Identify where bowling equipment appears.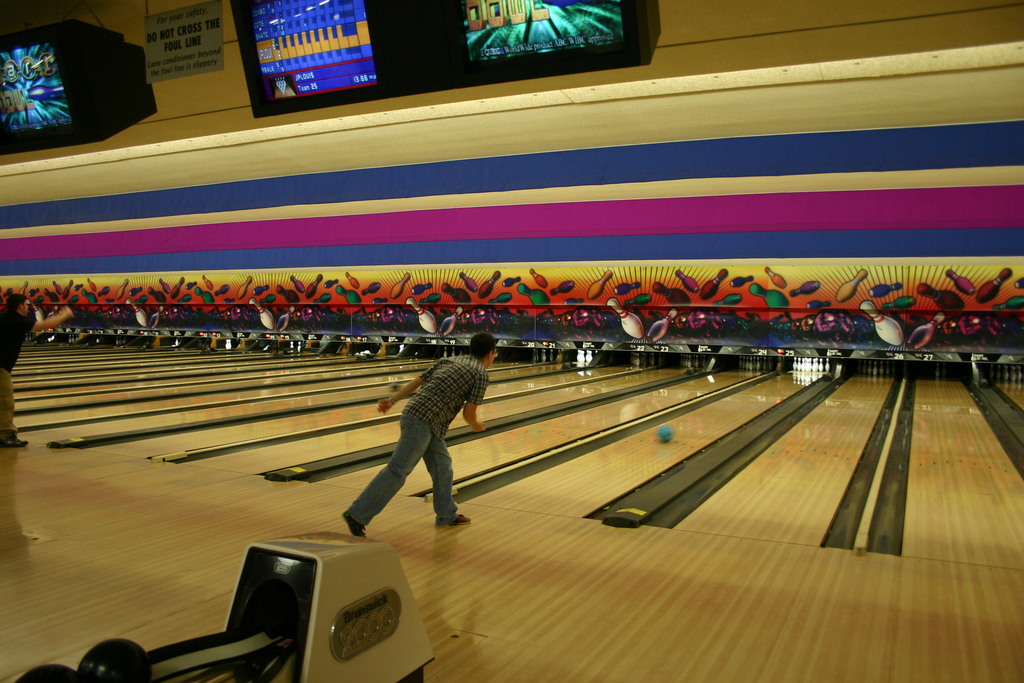
Appears at {"left": 51, "top": 283, "right": 64, "bottom": 293}.
